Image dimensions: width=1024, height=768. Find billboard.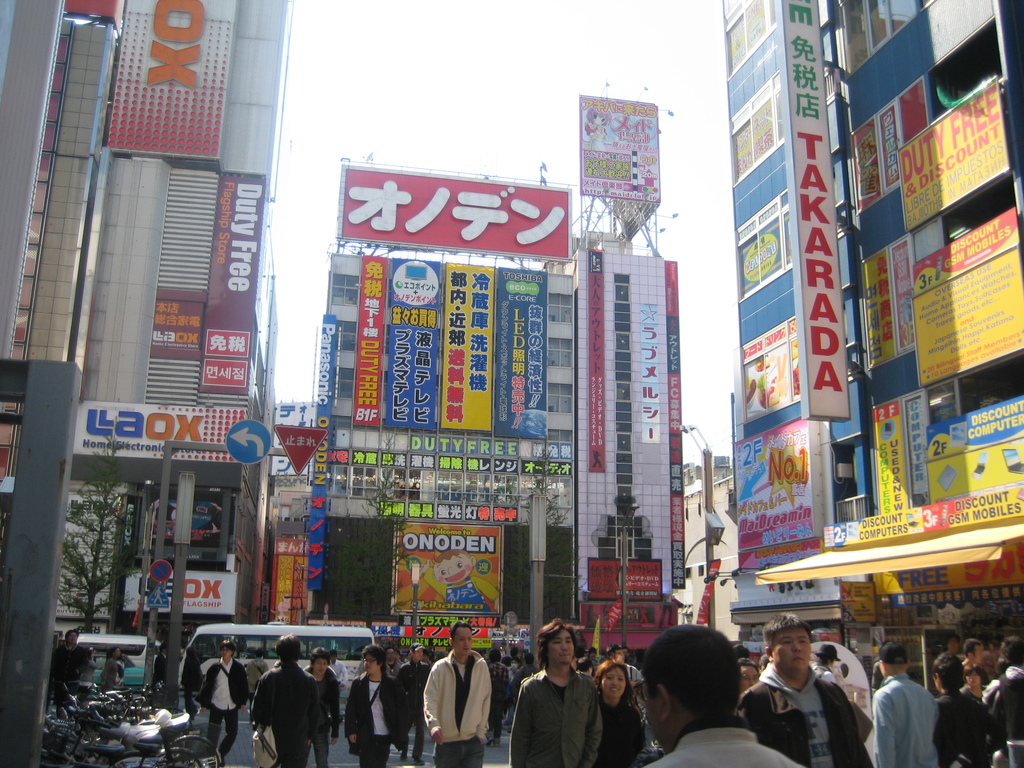
[115,0,243,161].
